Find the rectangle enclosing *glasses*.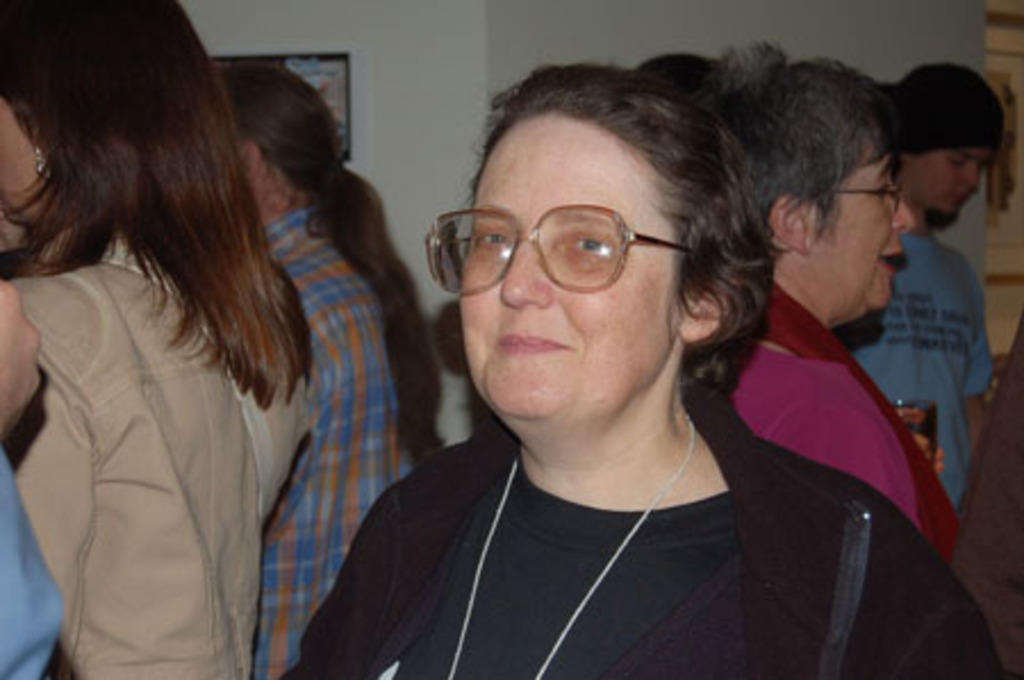
439/184/705/293.
